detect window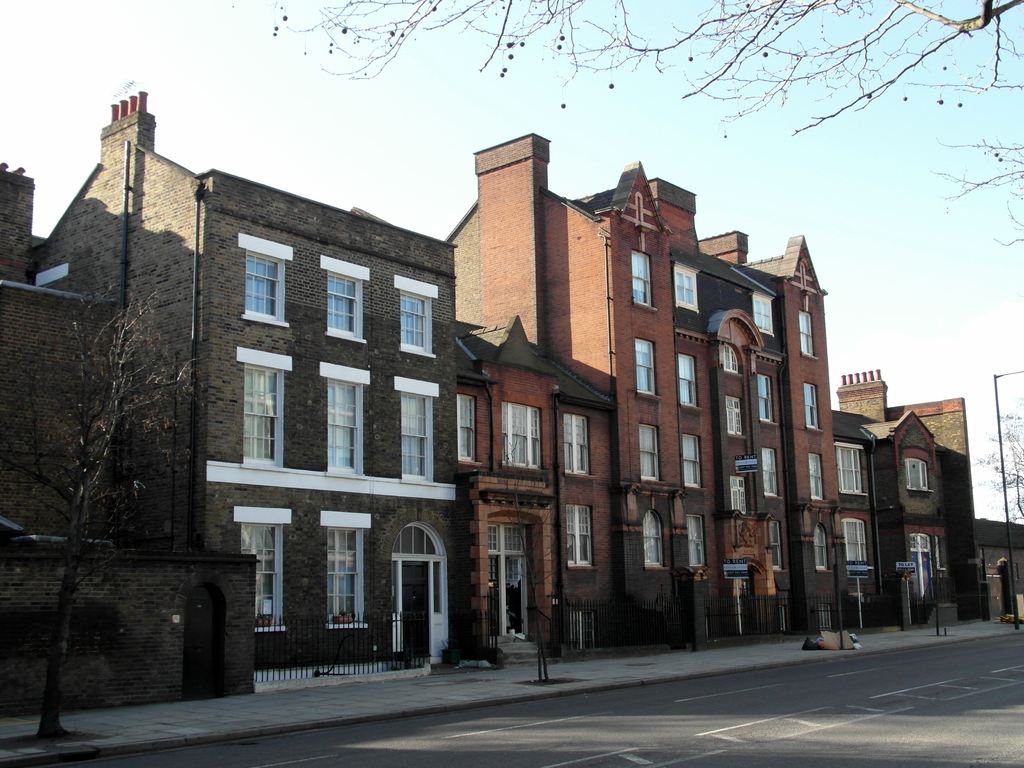
808:516:833:577
